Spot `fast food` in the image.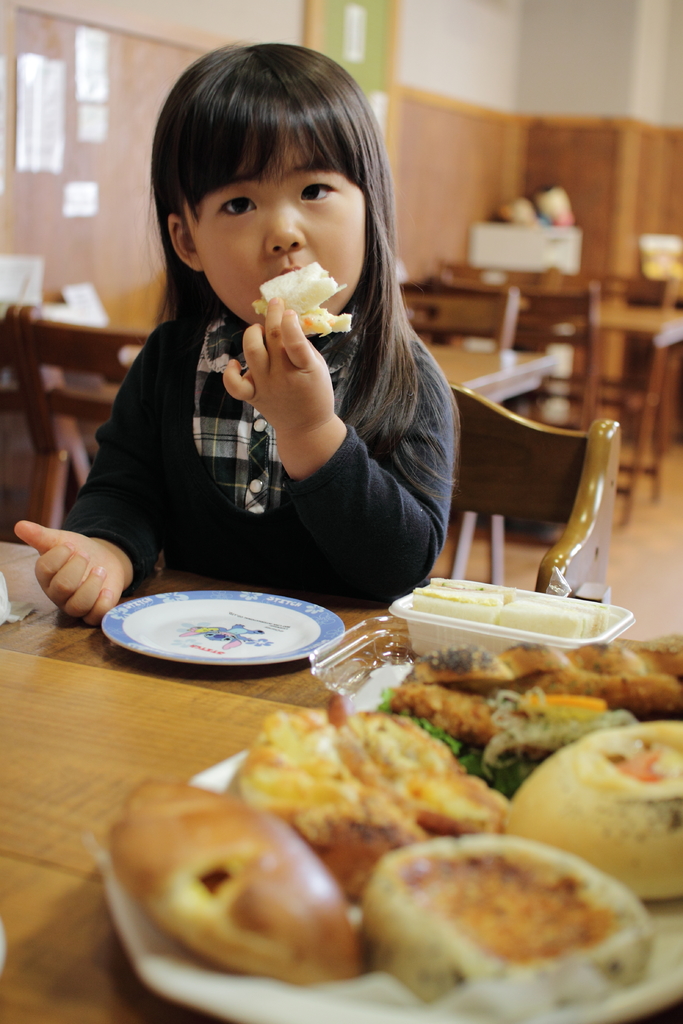
`fast food` found at [494, 701, 682, 904].
